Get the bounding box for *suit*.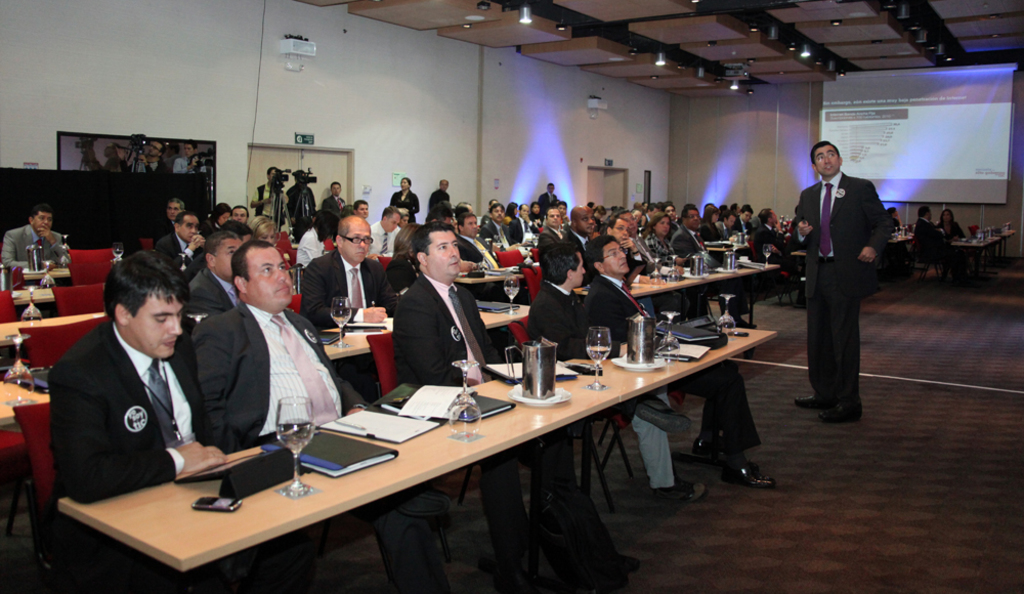
locate(185, 274, 244, 320).
